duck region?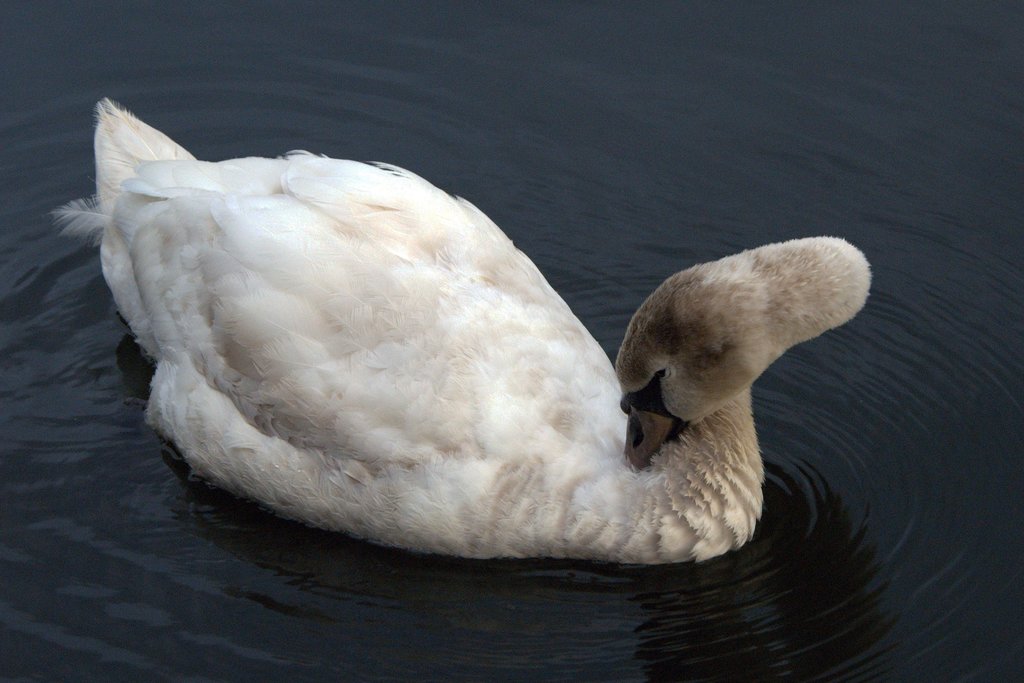
rect(68, 117, 808, 575)
